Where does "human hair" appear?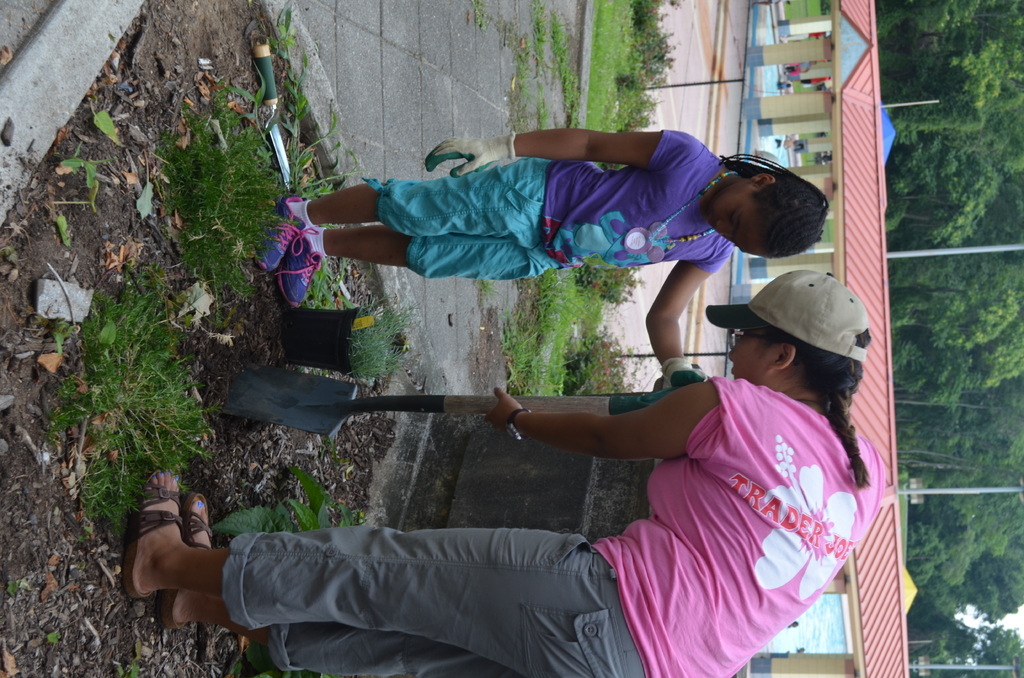
Appears at 750/333/870/492.
